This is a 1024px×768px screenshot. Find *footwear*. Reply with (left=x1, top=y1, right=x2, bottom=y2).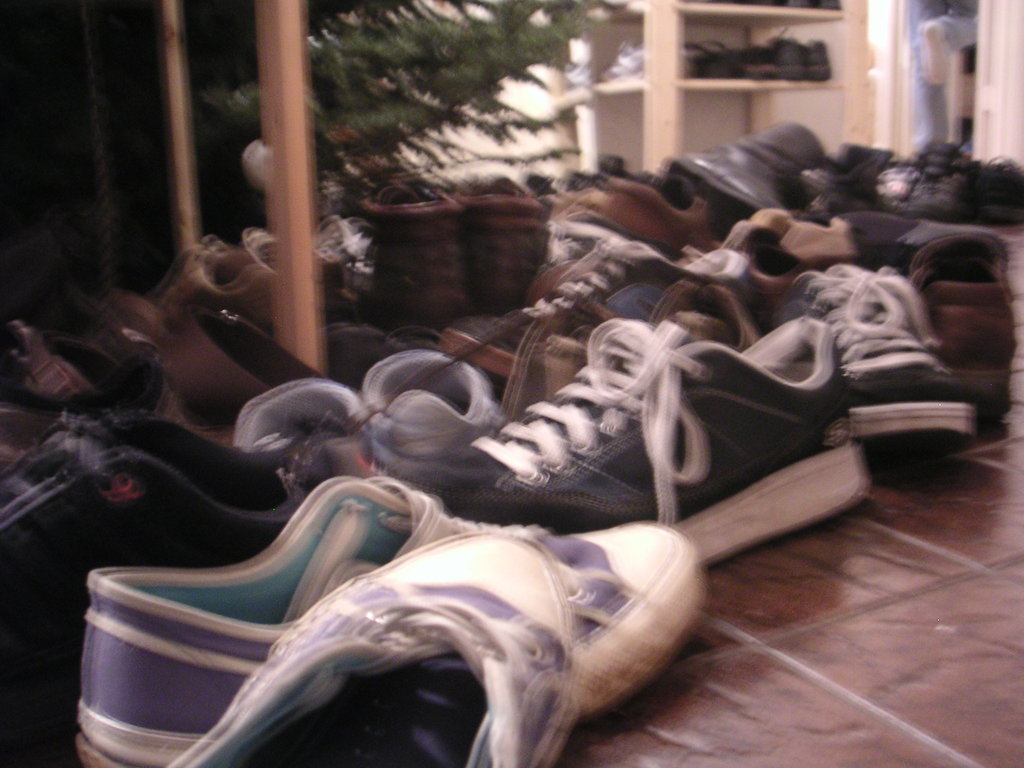
(left=75, top=468, right=579, bottom=764).
